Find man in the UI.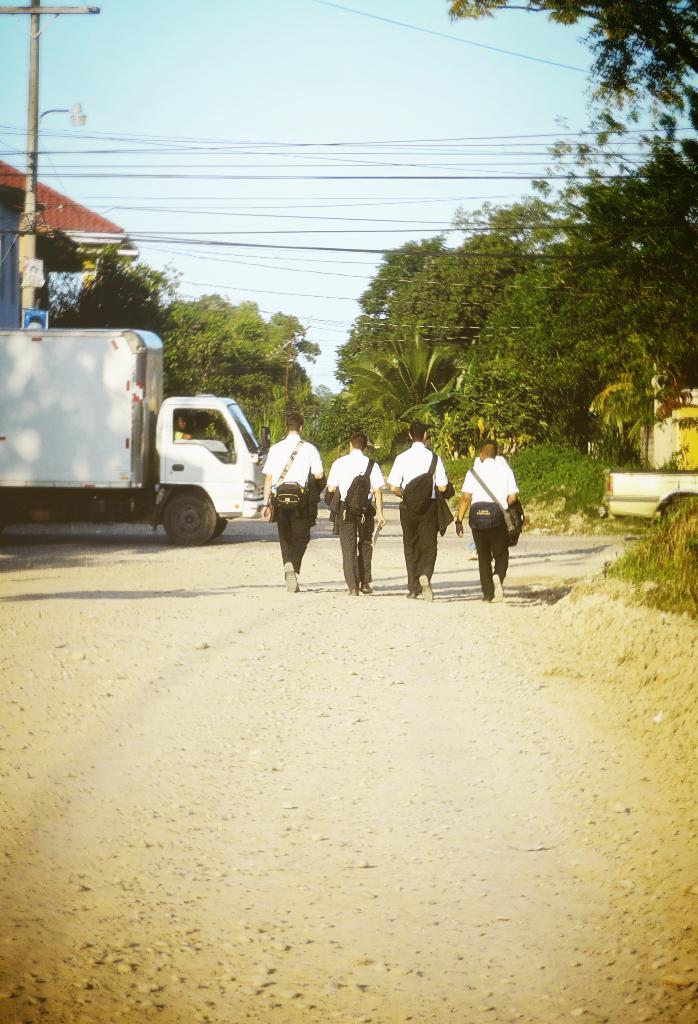
UI element at <bbox>170, 413, 202, 436</bbox>.
